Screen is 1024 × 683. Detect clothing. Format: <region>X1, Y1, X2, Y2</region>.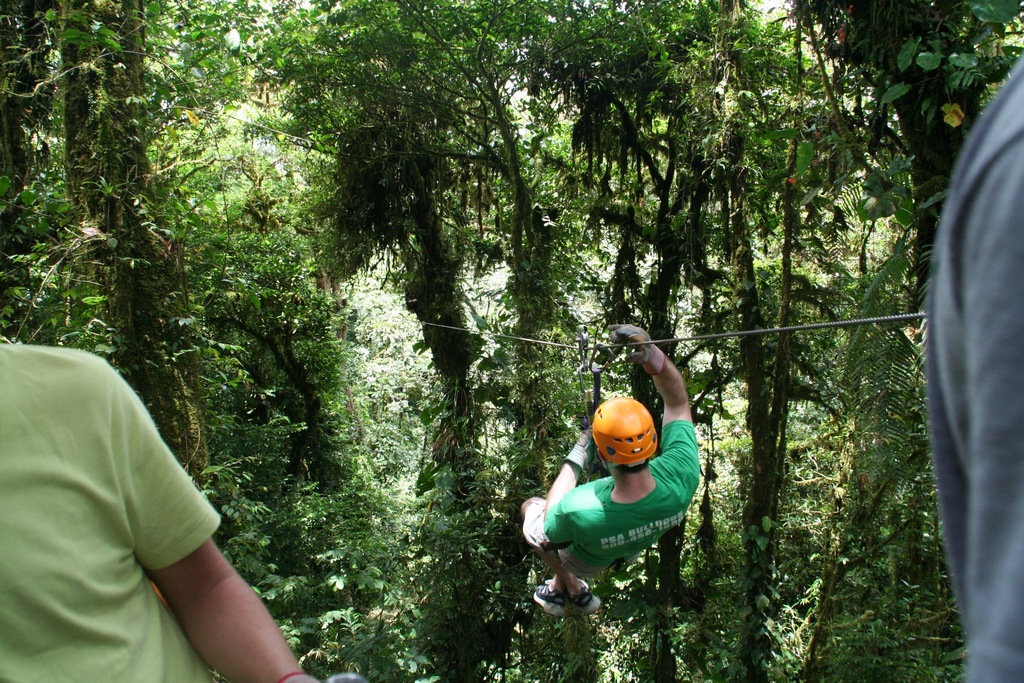
<region>11, 312, 244, 682</region>.
